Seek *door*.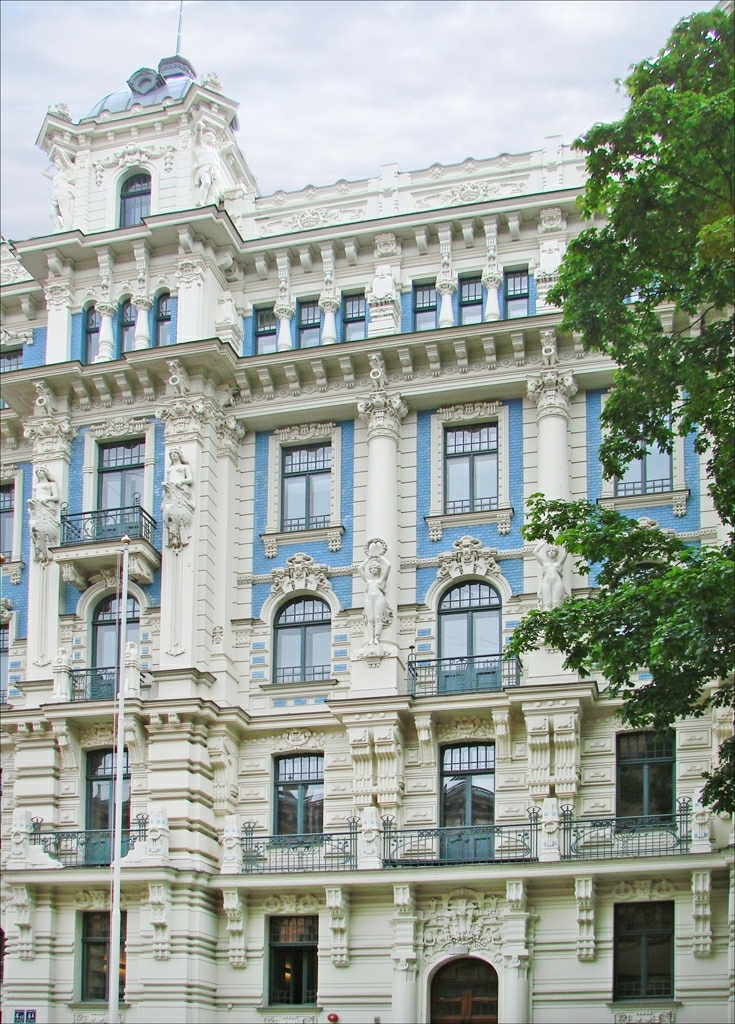
x1=431, y1=984, x2=492, y2=1023.
